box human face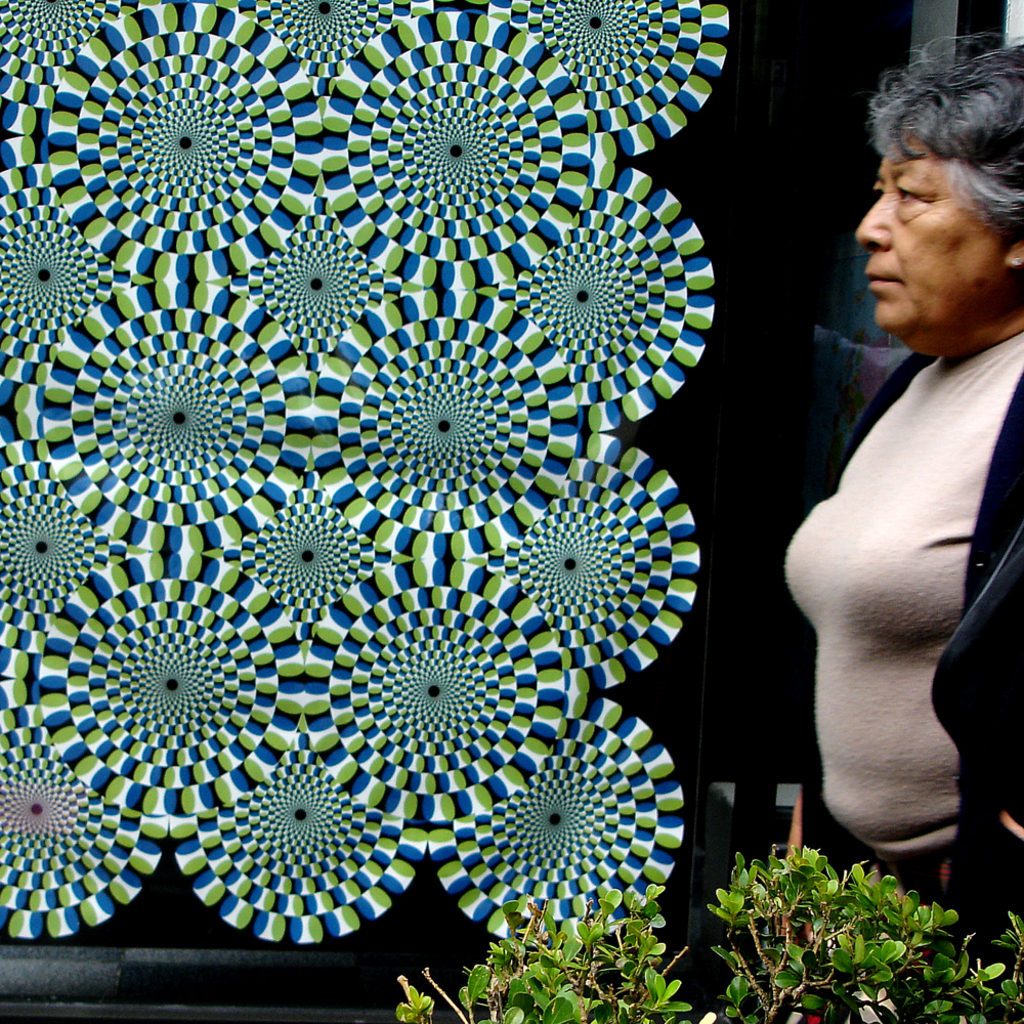
select_region(855, 137, 1001, 331)
